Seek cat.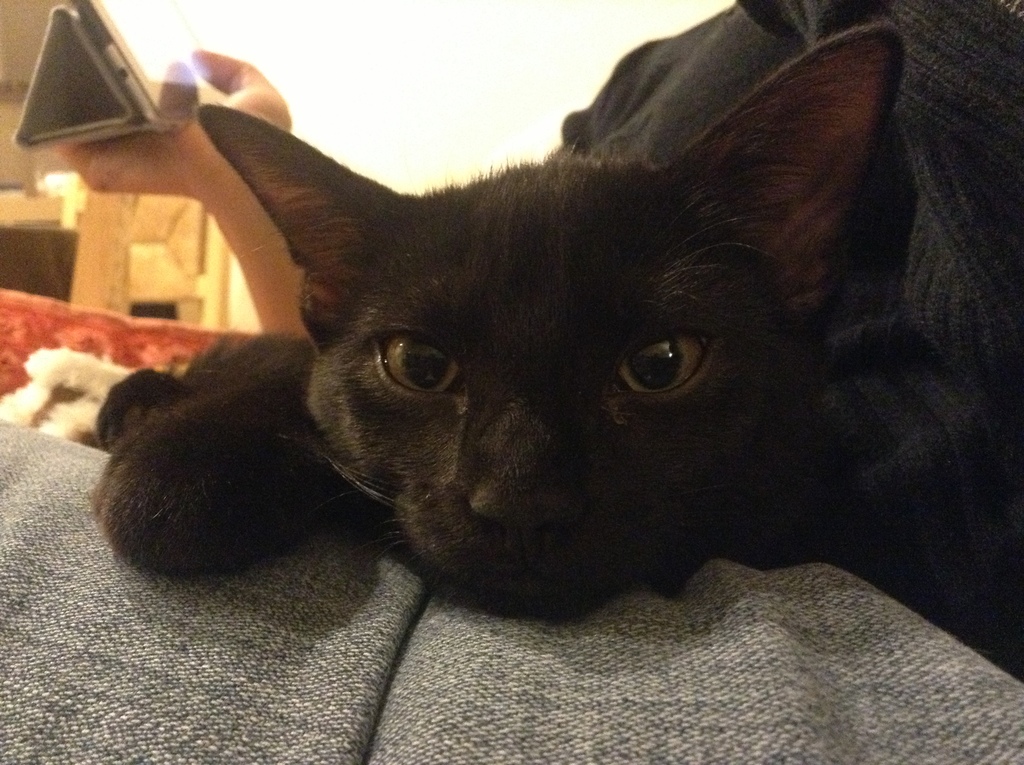
box(84, 16, 909, 638).
